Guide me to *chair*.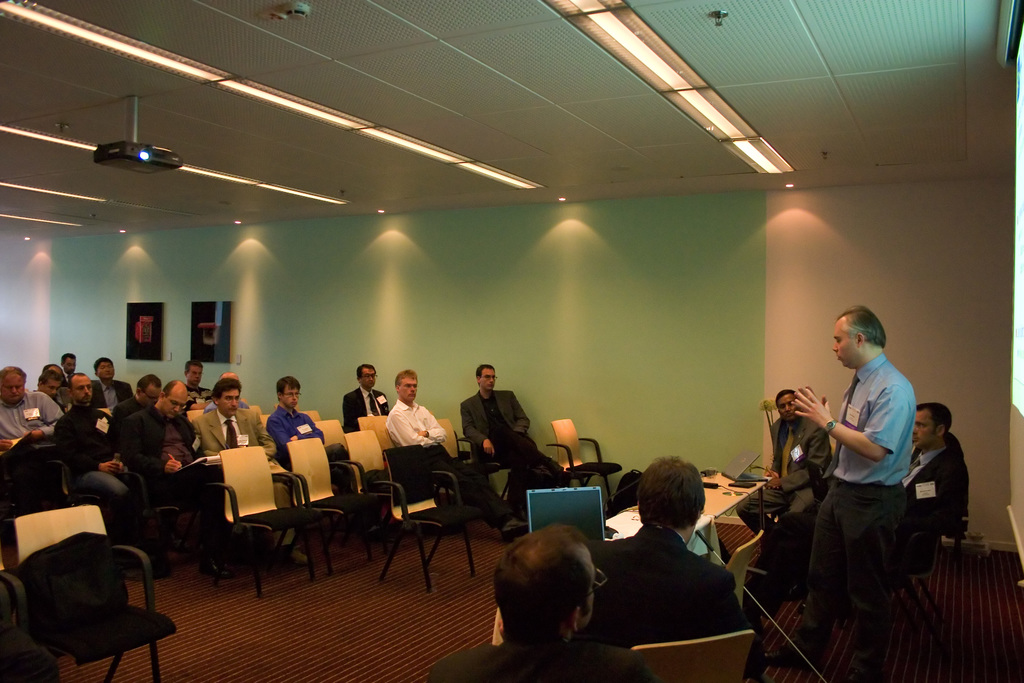
Guidance: [900, 431, 971, 630].
